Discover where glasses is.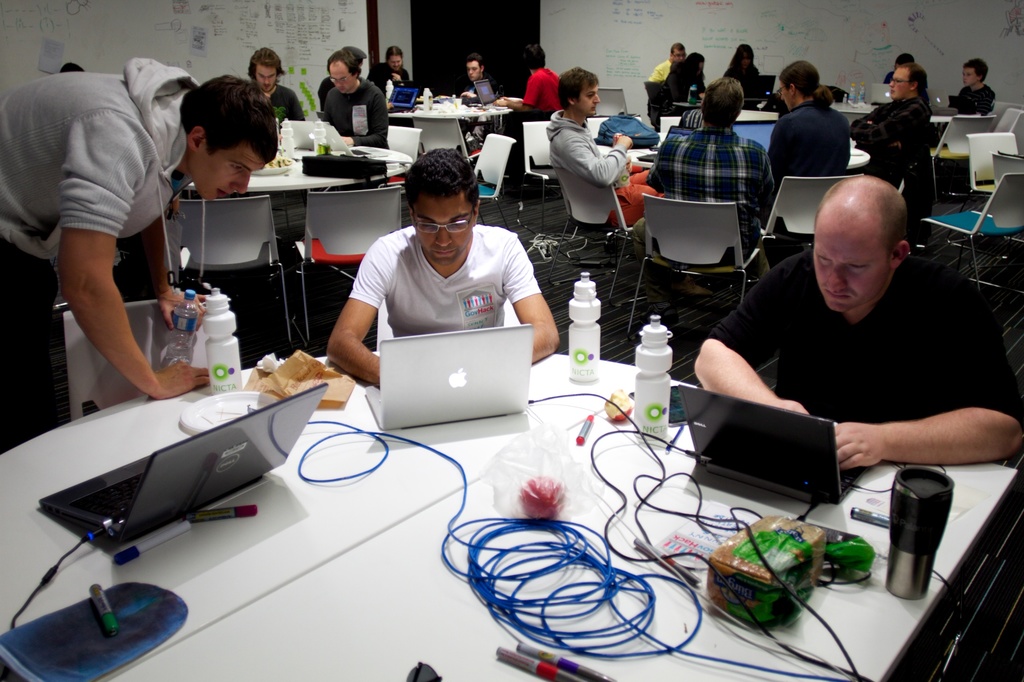
Discovered at 412, 205, 476, 235.
